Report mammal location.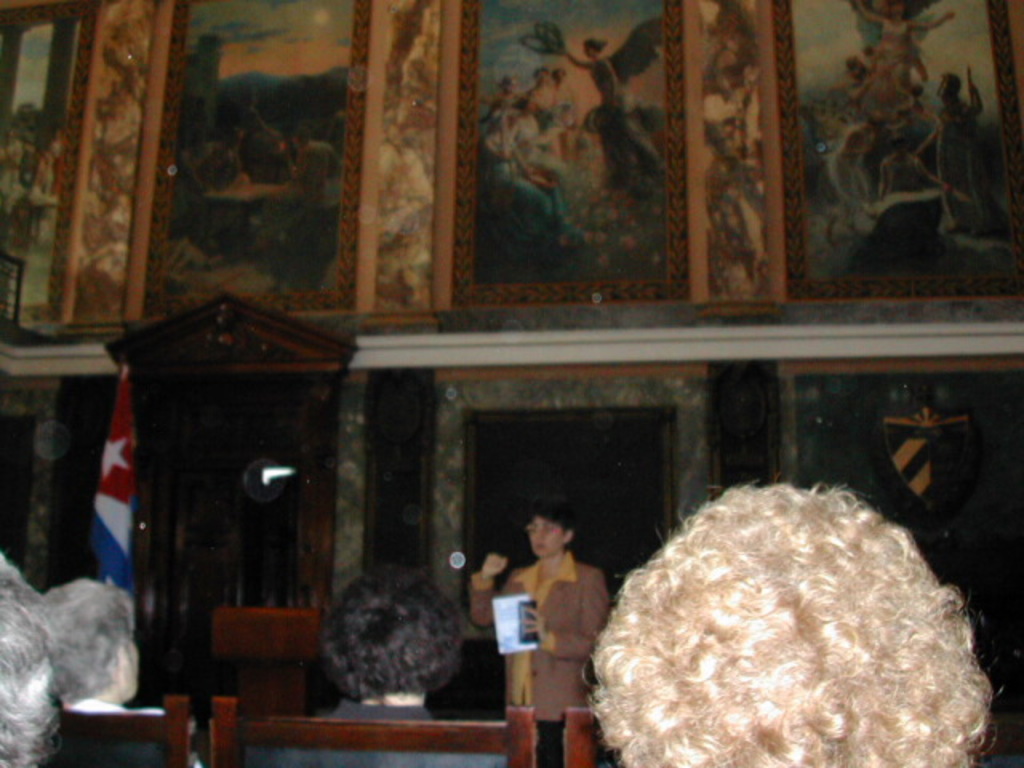
Report: 827:115:883:248.
